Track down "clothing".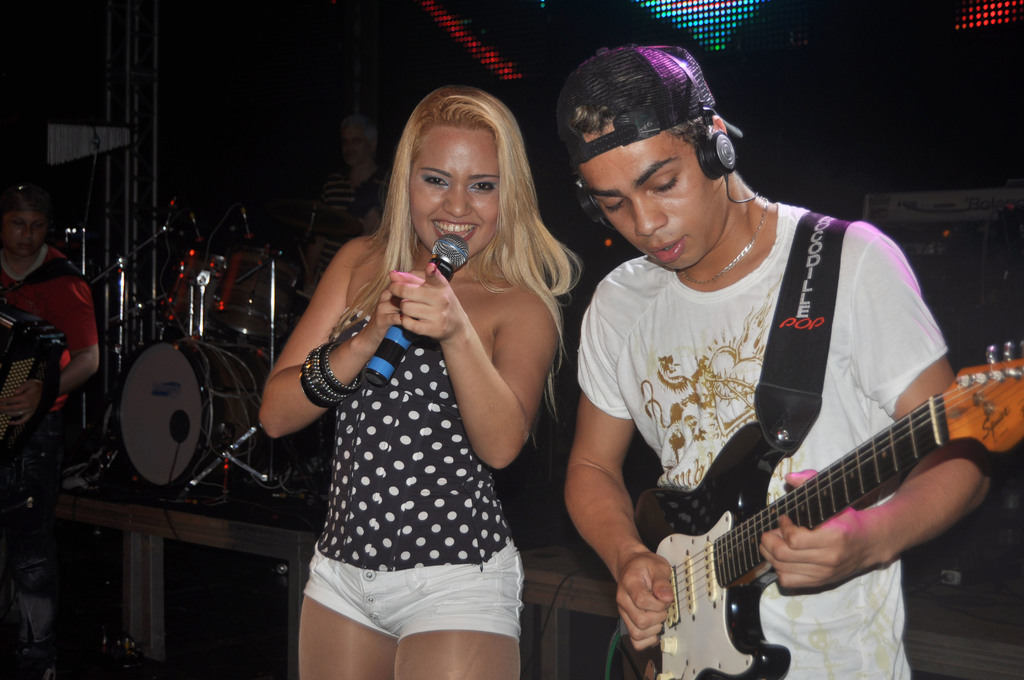
Tracked to 0:244:99:644.
